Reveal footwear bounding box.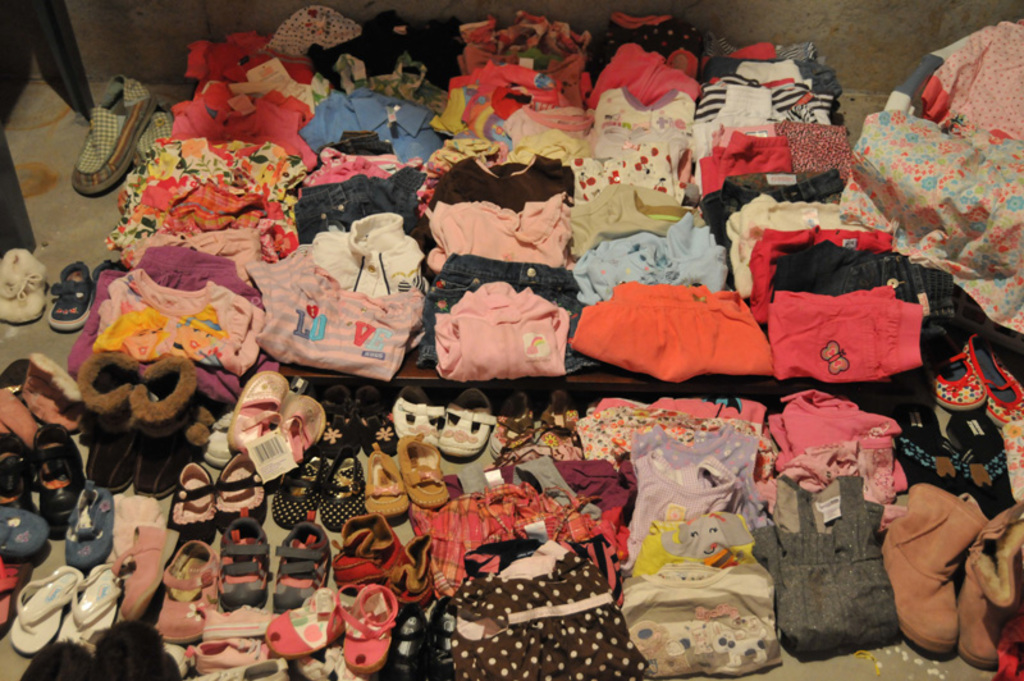
Revealed: (47,257,93,321).
